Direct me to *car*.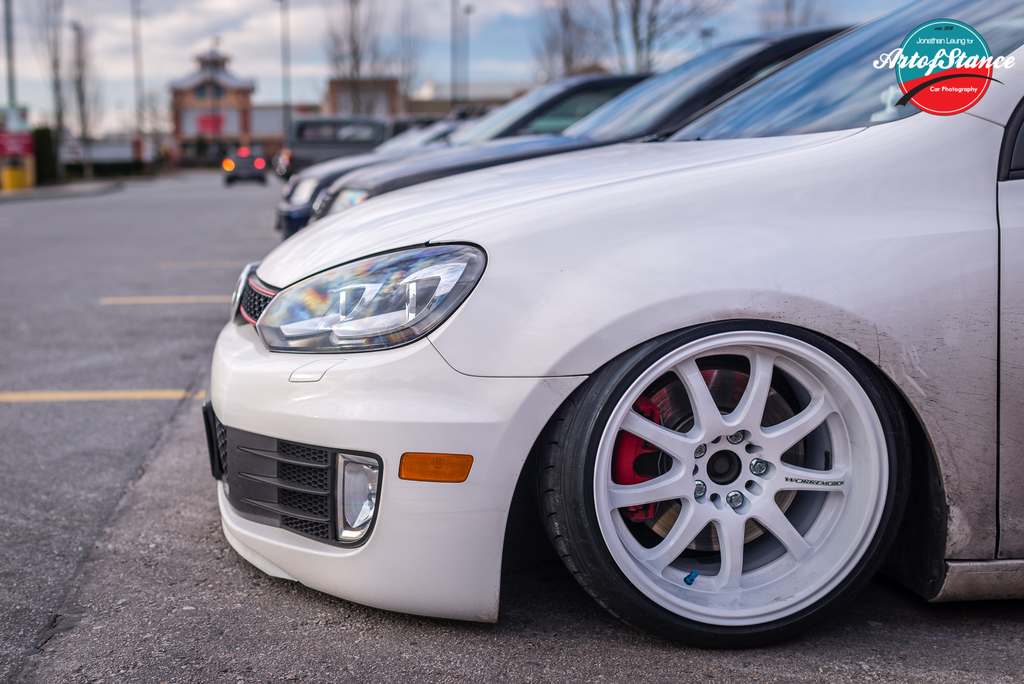
Direction: [left=223, top=145, right=266, bottom=186].
